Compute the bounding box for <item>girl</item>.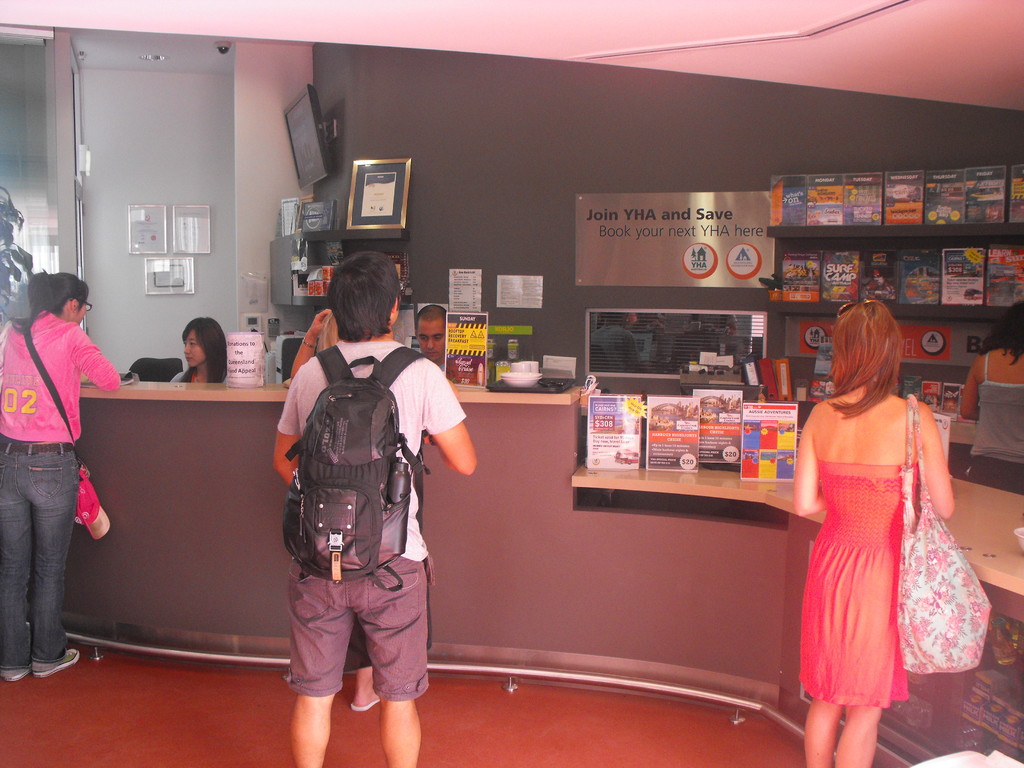
{"x1": 796, "y1": 301, "x2": 955, "y2": 767}.
